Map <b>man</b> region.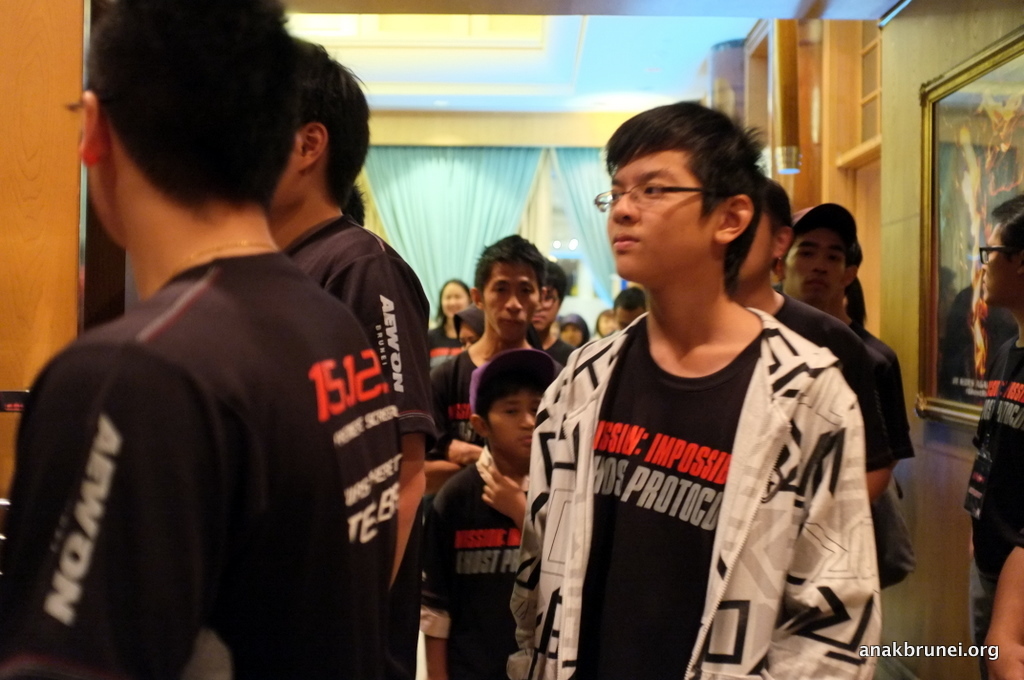
Mapped to [267, 38, 438, 679].
